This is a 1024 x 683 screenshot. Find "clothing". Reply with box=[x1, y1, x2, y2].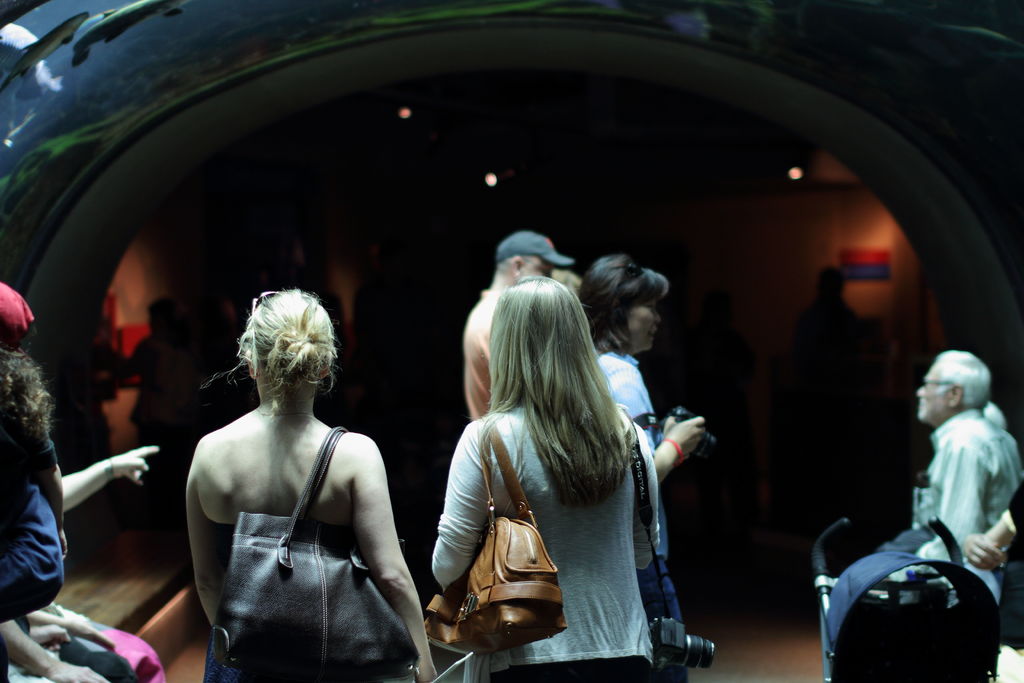
box=[432, 309, 709, 665].
